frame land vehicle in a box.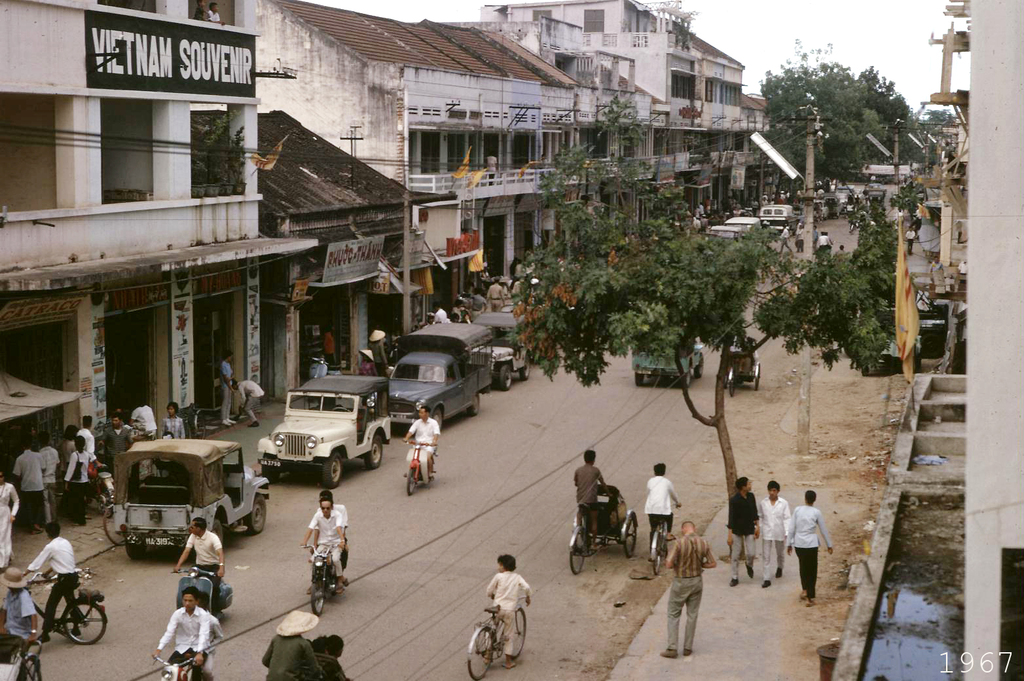
(404, 441, 435, 494).
